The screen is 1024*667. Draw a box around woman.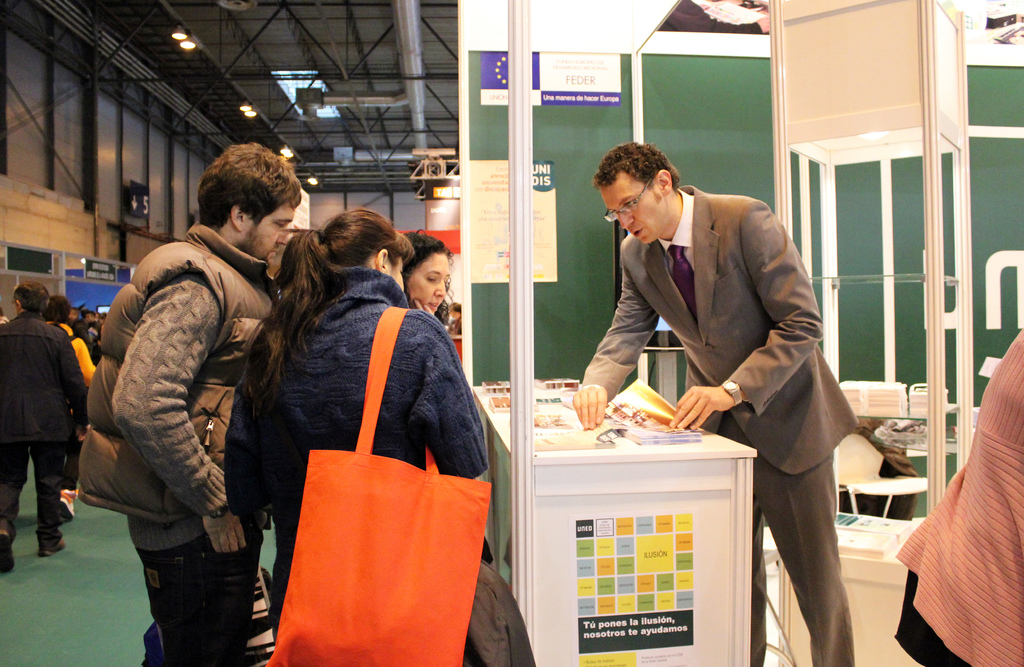
399 234 451 328.
